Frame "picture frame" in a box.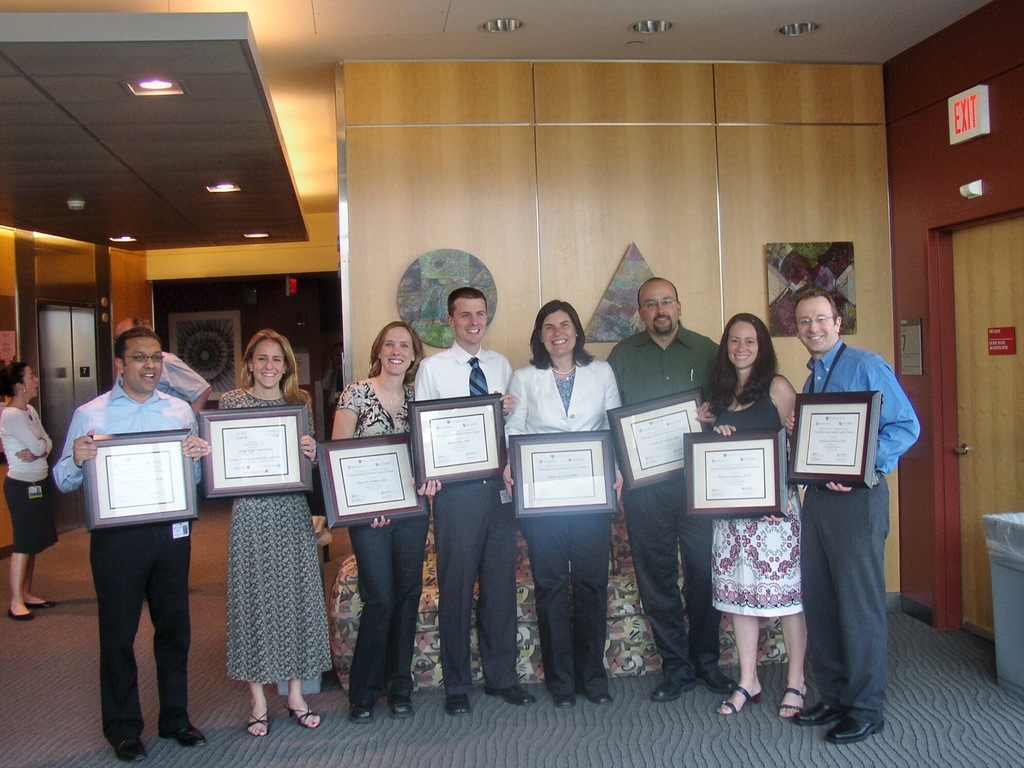
684,430,784,519.
